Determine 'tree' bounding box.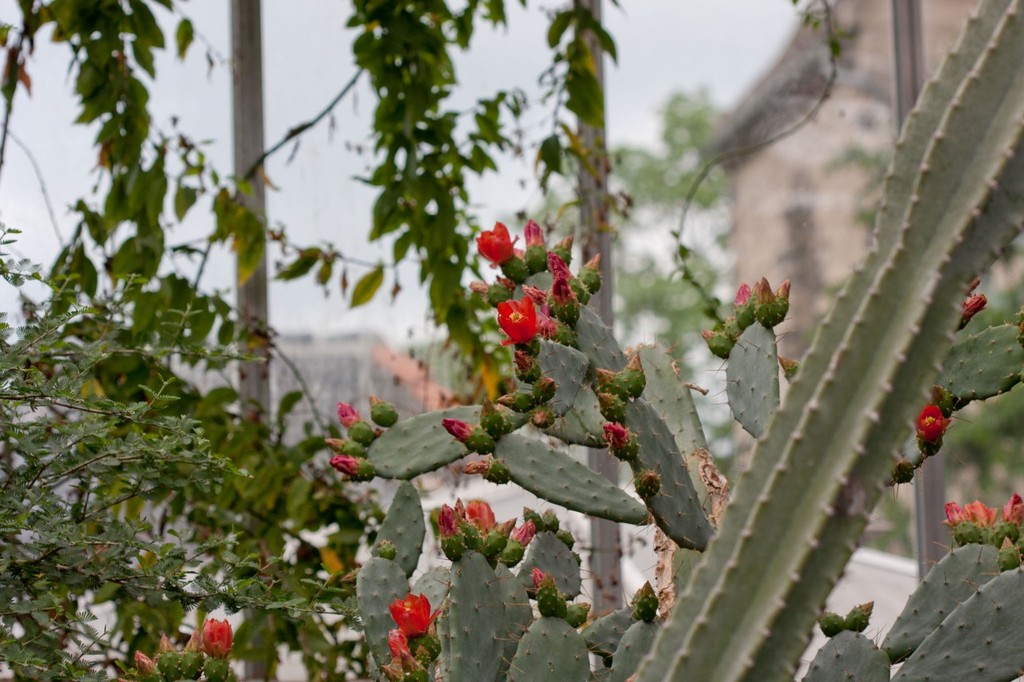
Determined: <box>333,0,1023,681</box>.
